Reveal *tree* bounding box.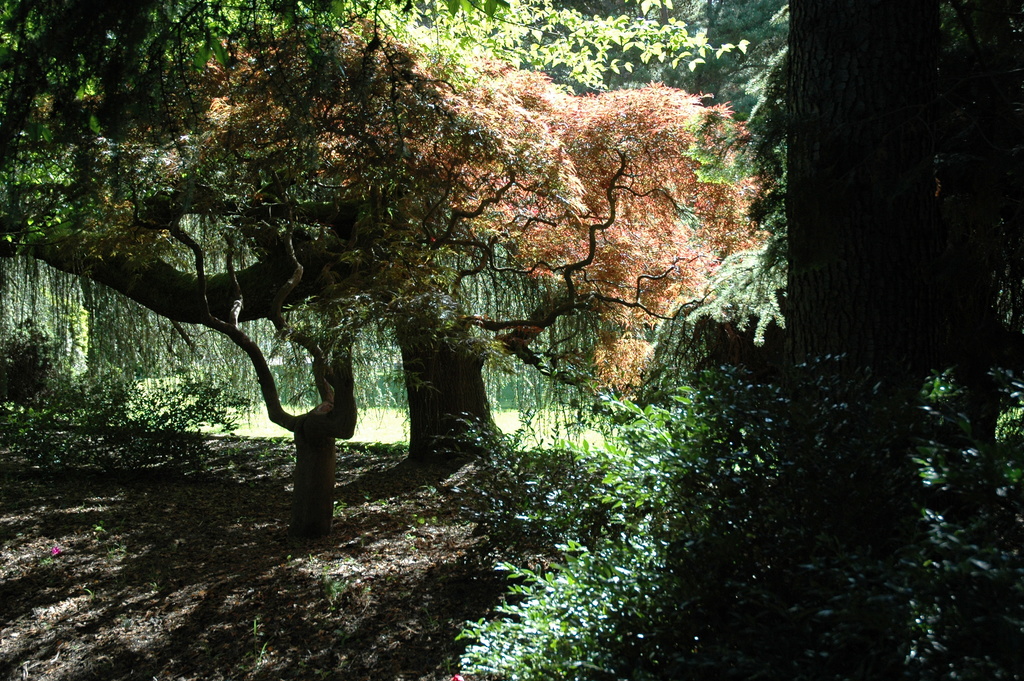
Revealed: {"left": 0, "top": 3, "right": 573, "bottom": 525}.
